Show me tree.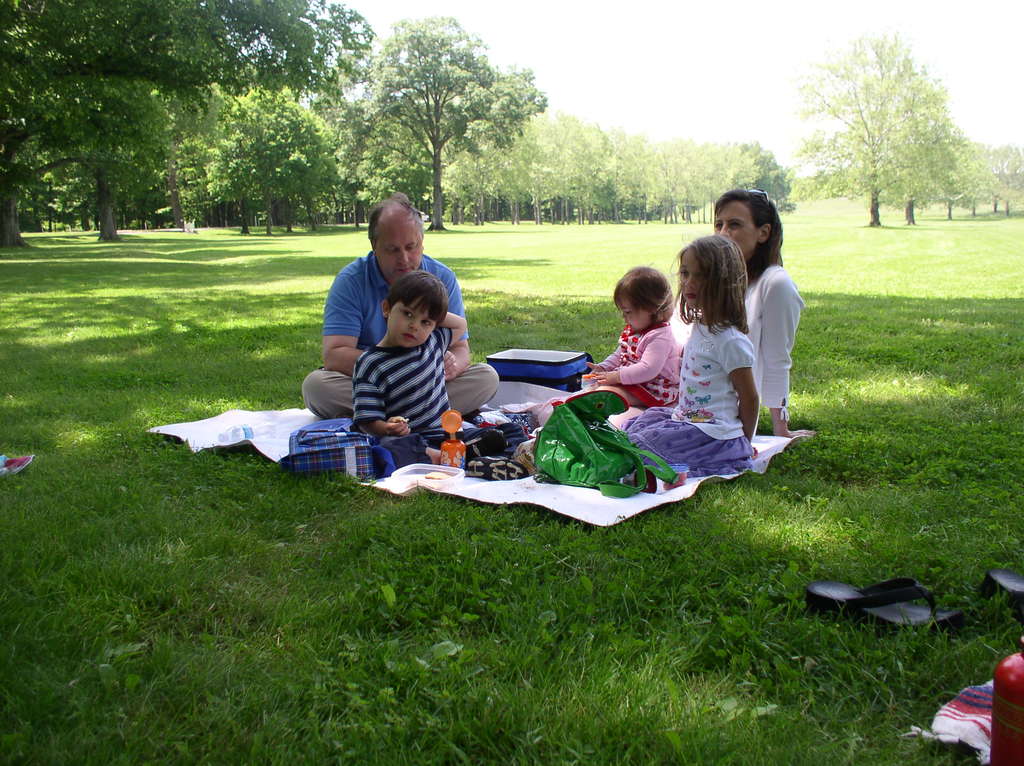
tree is here: BBox(364, 12, 548, 235).
